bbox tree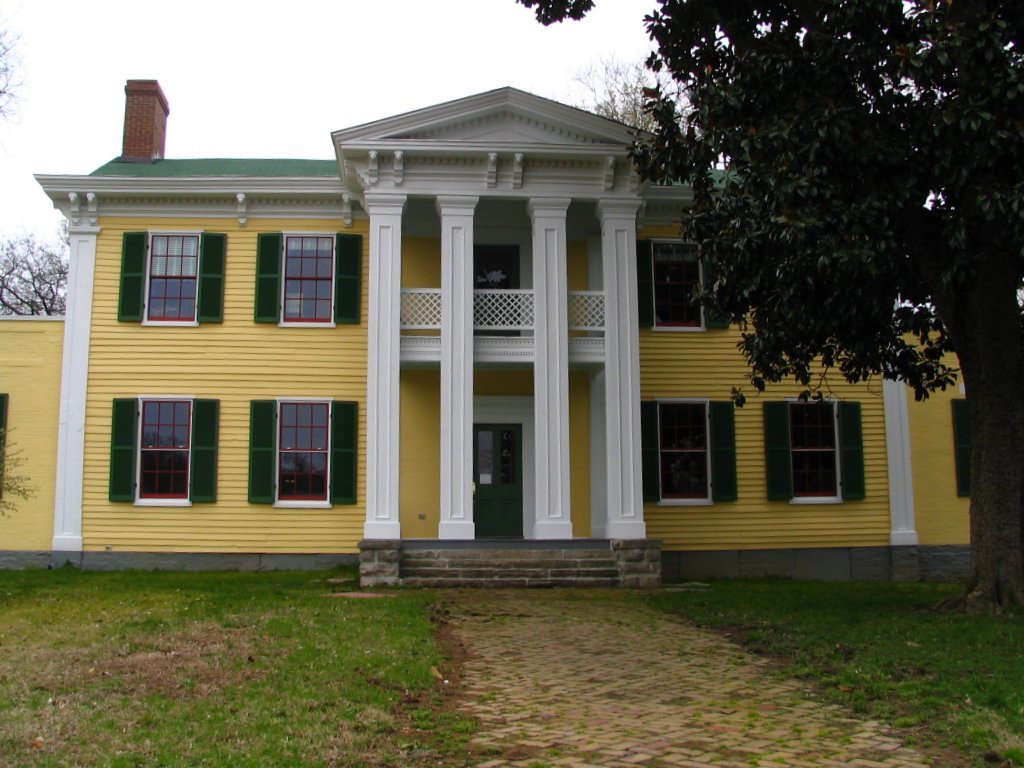
box(0, 219, 70, 319)
